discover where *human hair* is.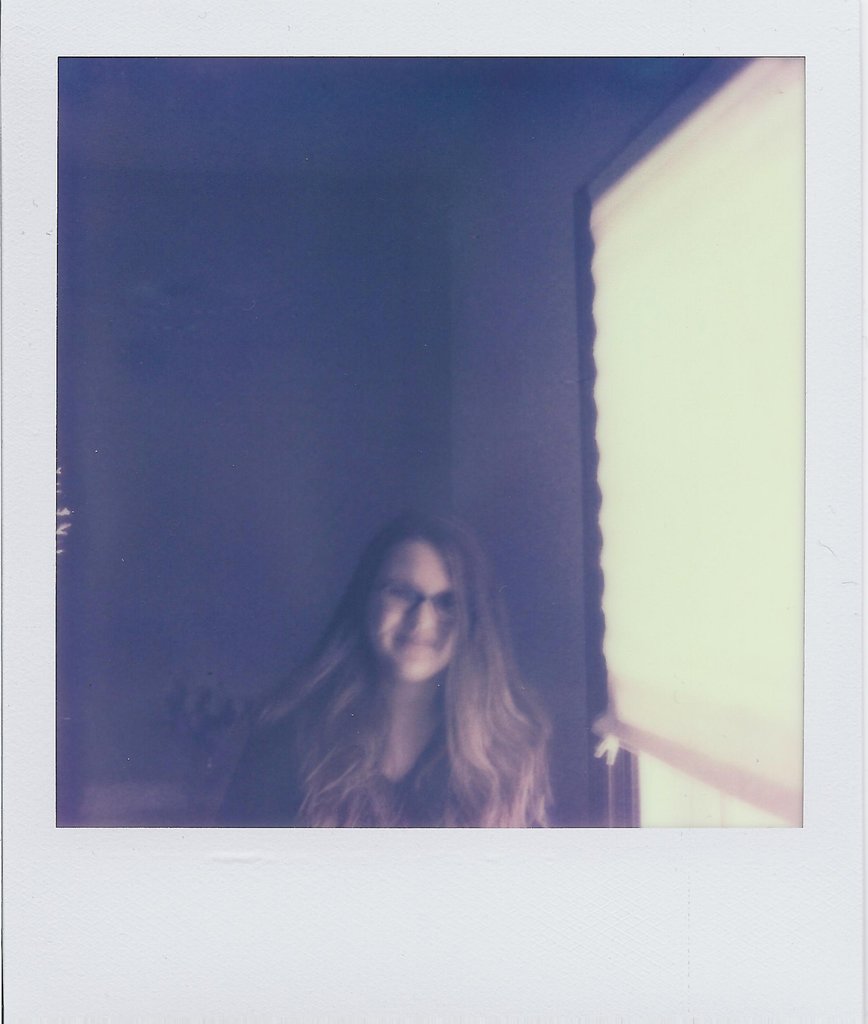
Discovered at locate(209, 507, 551, 834).
